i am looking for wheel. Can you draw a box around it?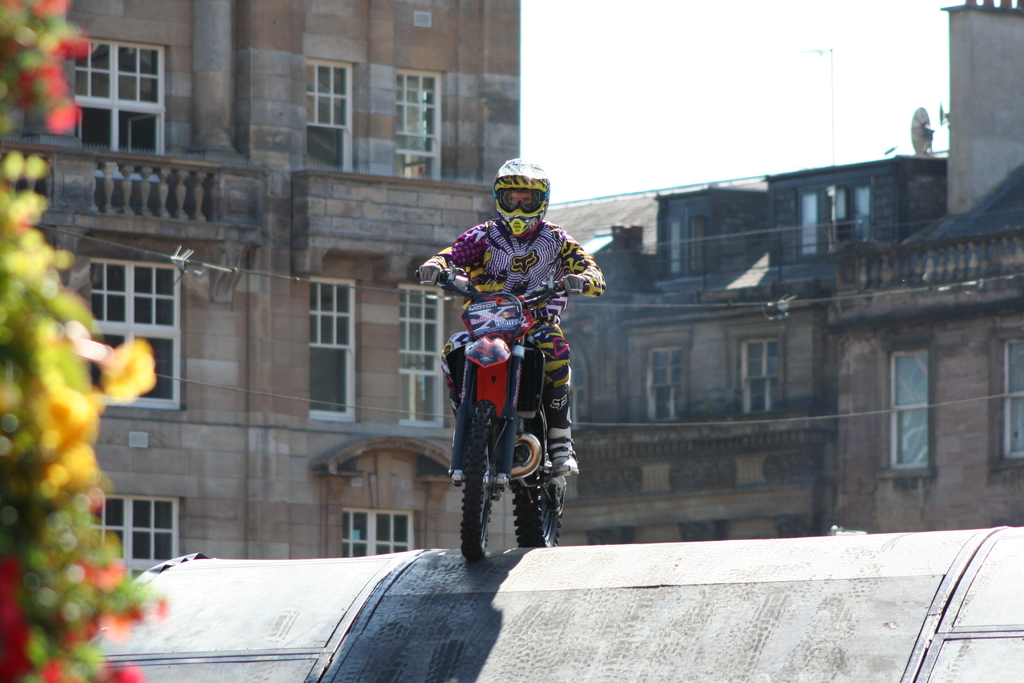
Sure, the bounding box is left=517, top=402, right=570, bottom=550.
